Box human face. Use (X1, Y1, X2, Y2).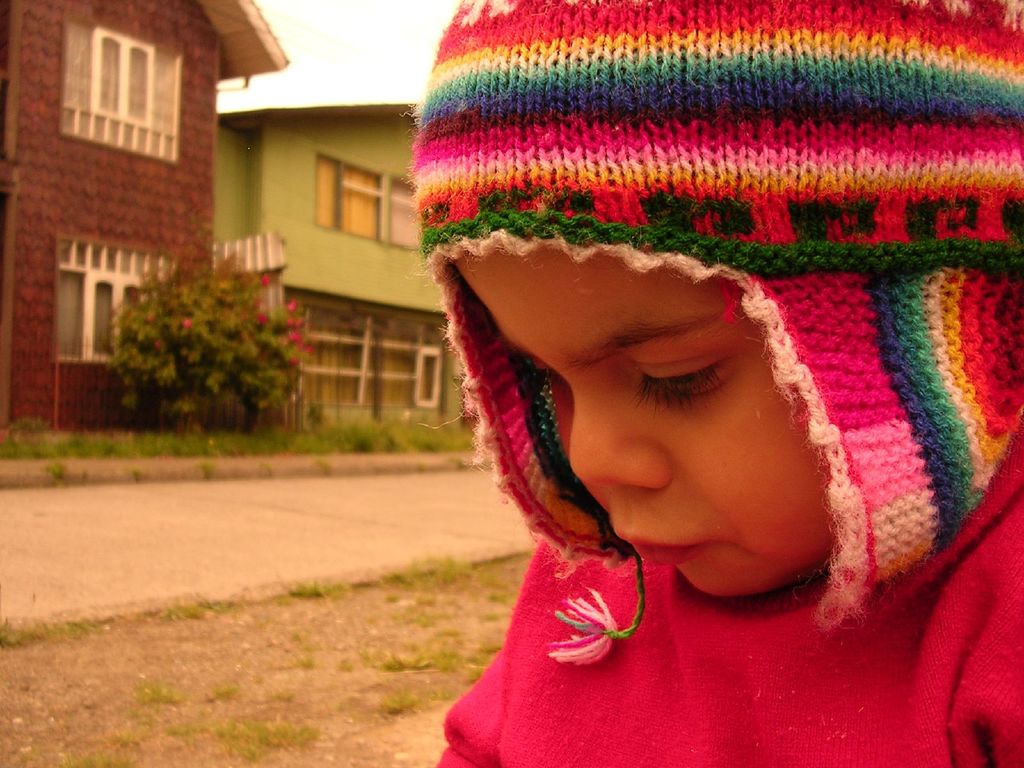
(452, 262, 814, 596).
